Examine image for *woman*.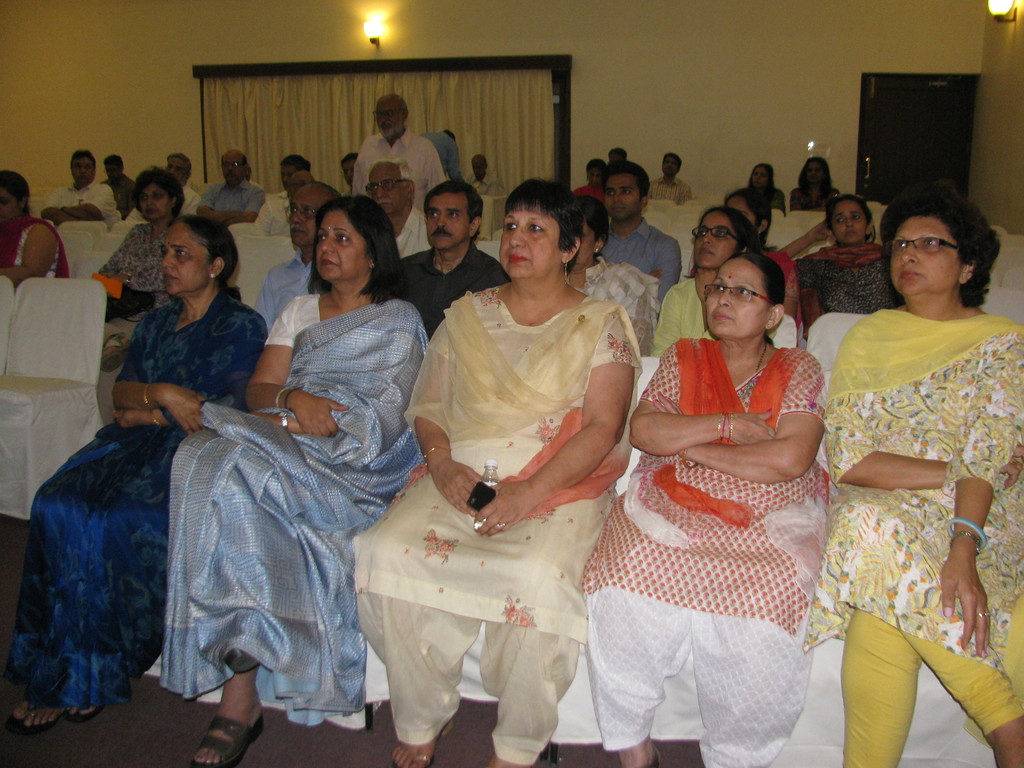
Examination result: [left=730, top=187, right=799, bottom=318].
